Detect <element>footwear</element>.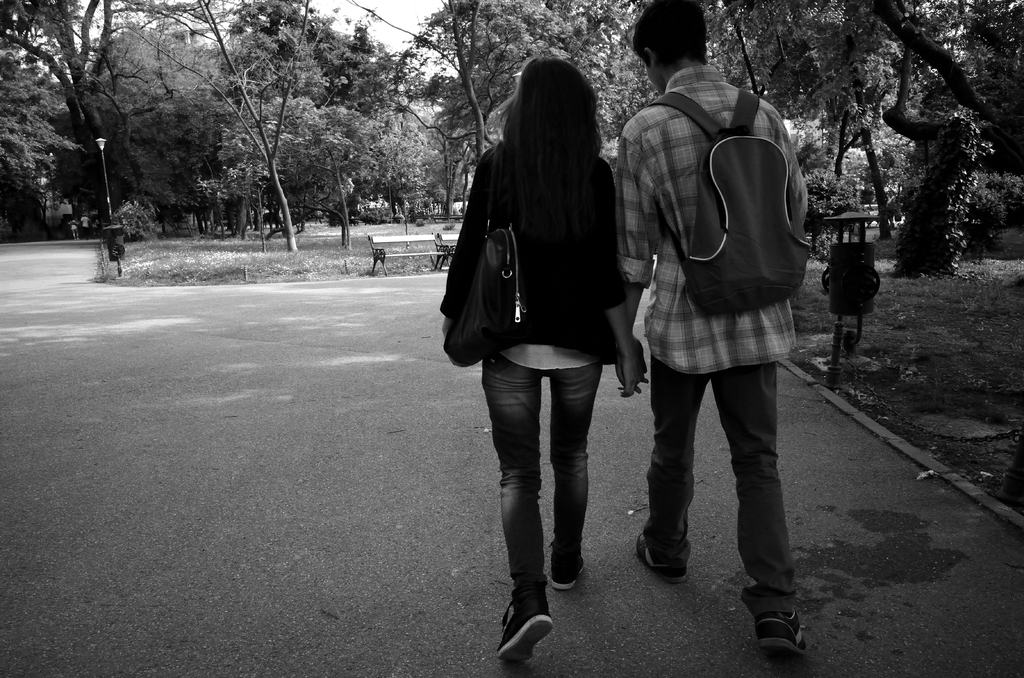
Detected at 490:586:554:663.
